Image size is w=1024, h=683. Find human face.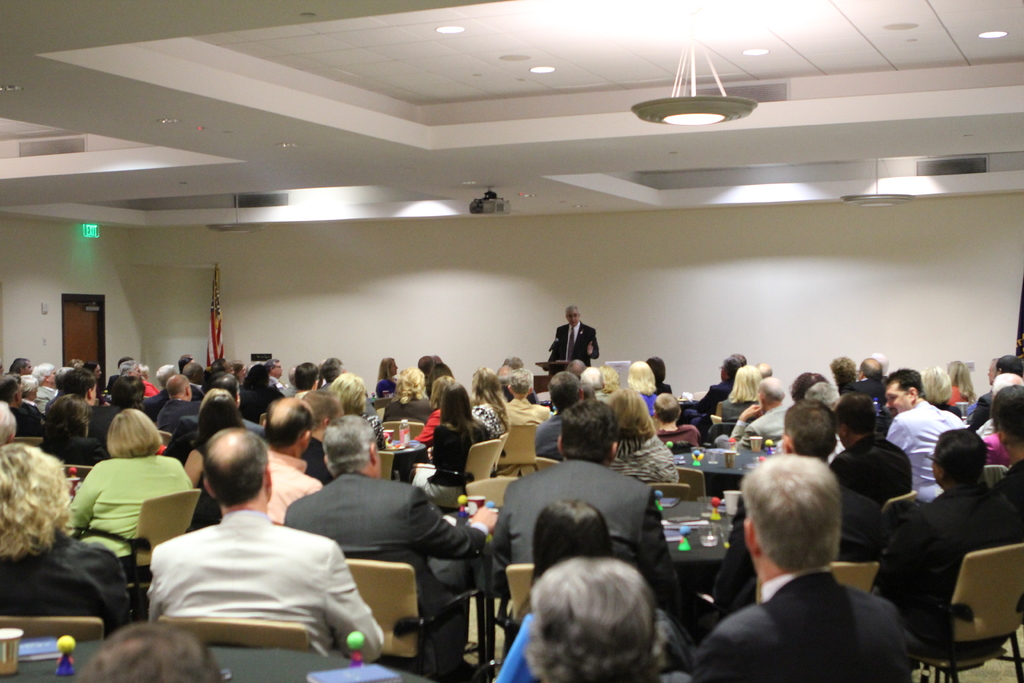
locate(884, 379, 911, 418).
